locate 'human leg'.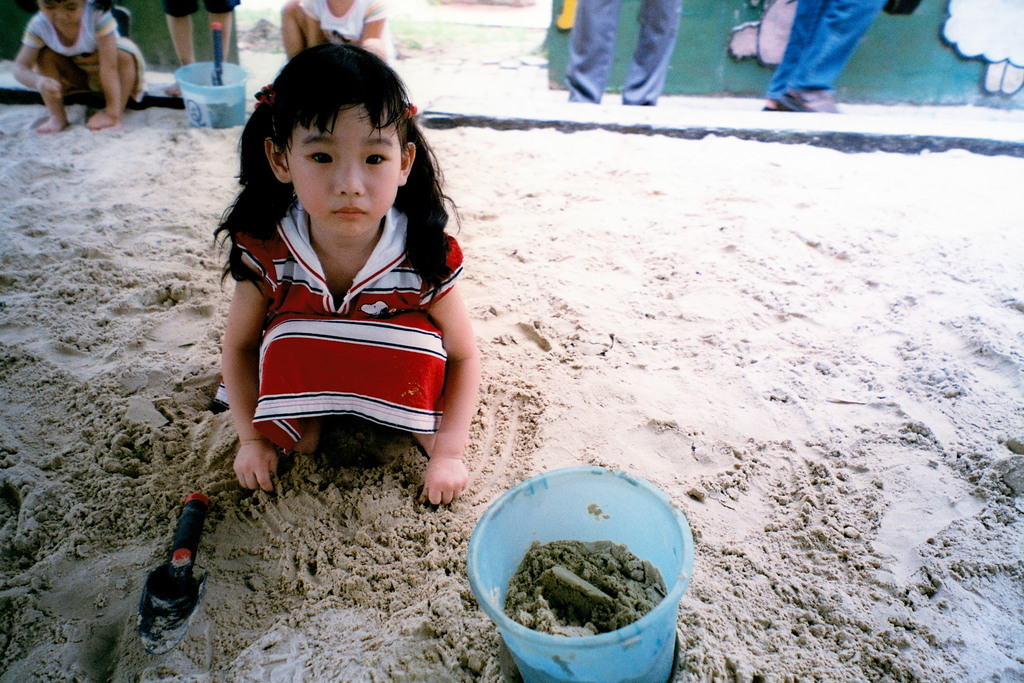
Bounding box: [570, 0, 621, 104].
